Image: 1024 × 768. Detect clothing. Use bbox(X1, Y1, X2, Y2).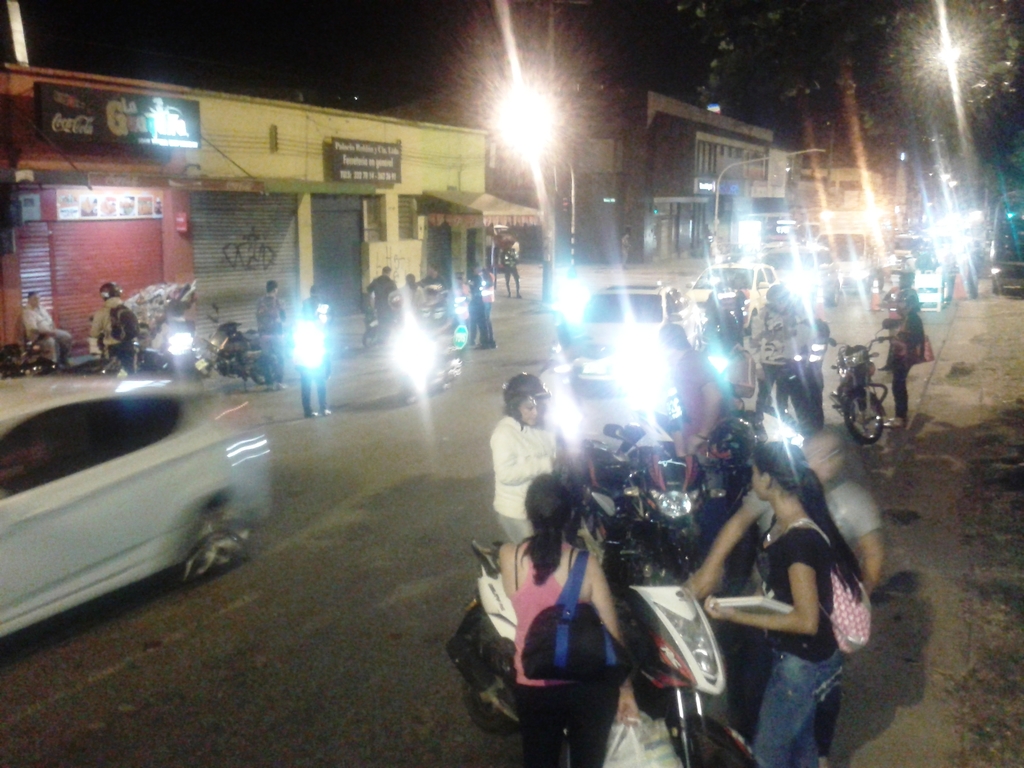
bbox(488, 406, 564, 544).
